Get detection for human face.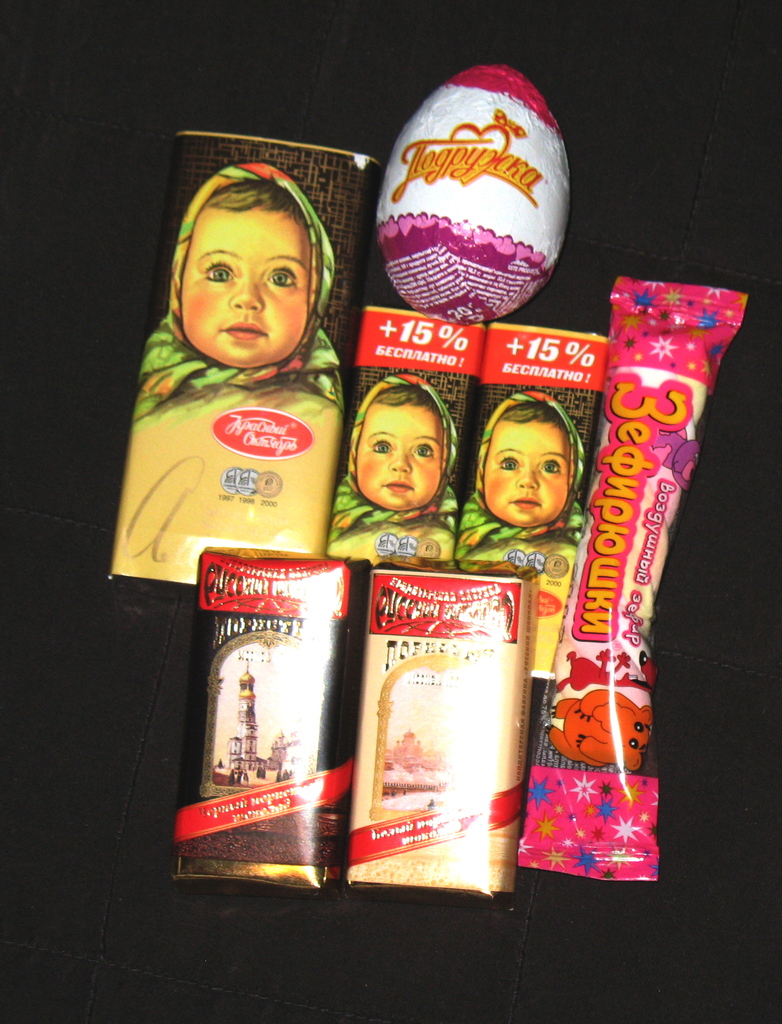
Detection: [left=182, top=205, right=315, bottom=363].
